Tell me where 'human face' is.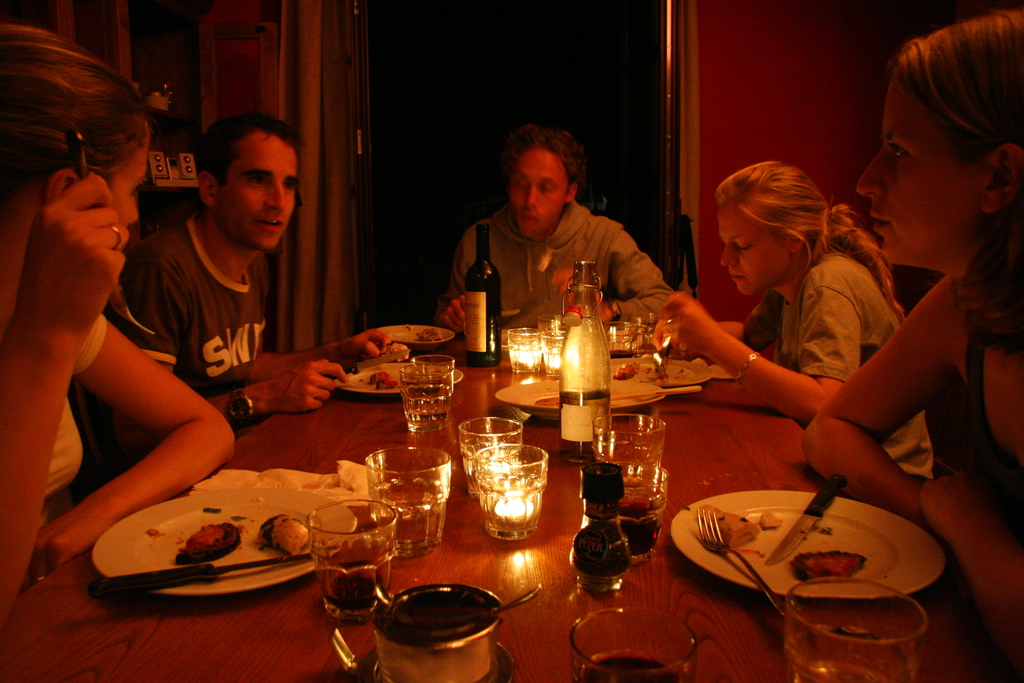
'human face' is at detection(719, 207, 790, 298).
